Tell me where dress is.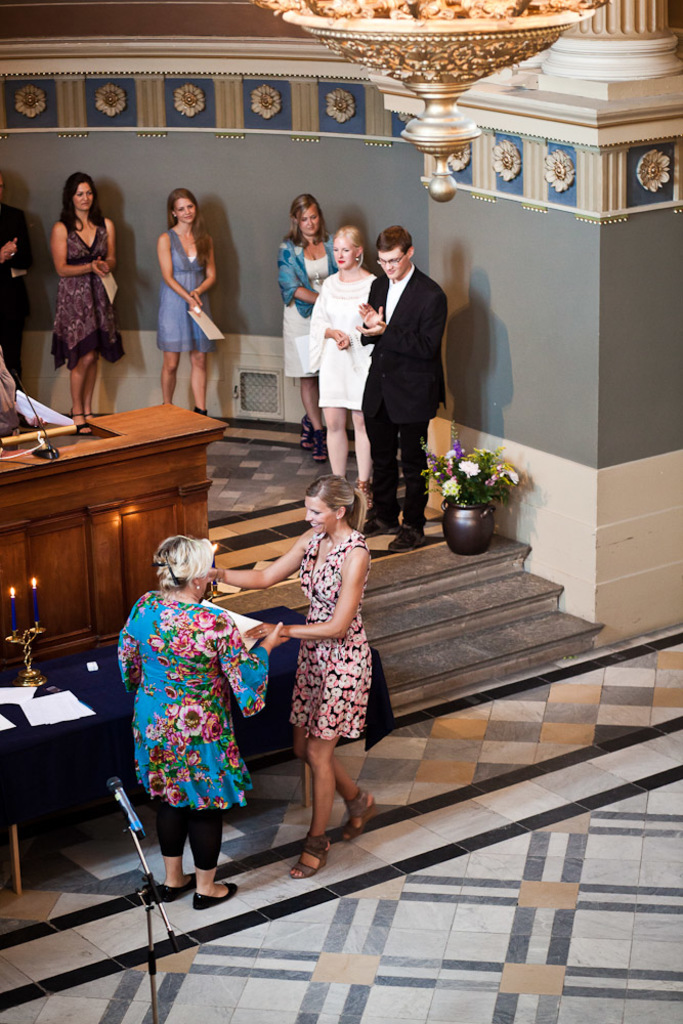
dress is at <bbox>305, 270, 373, 404</bbox>.
